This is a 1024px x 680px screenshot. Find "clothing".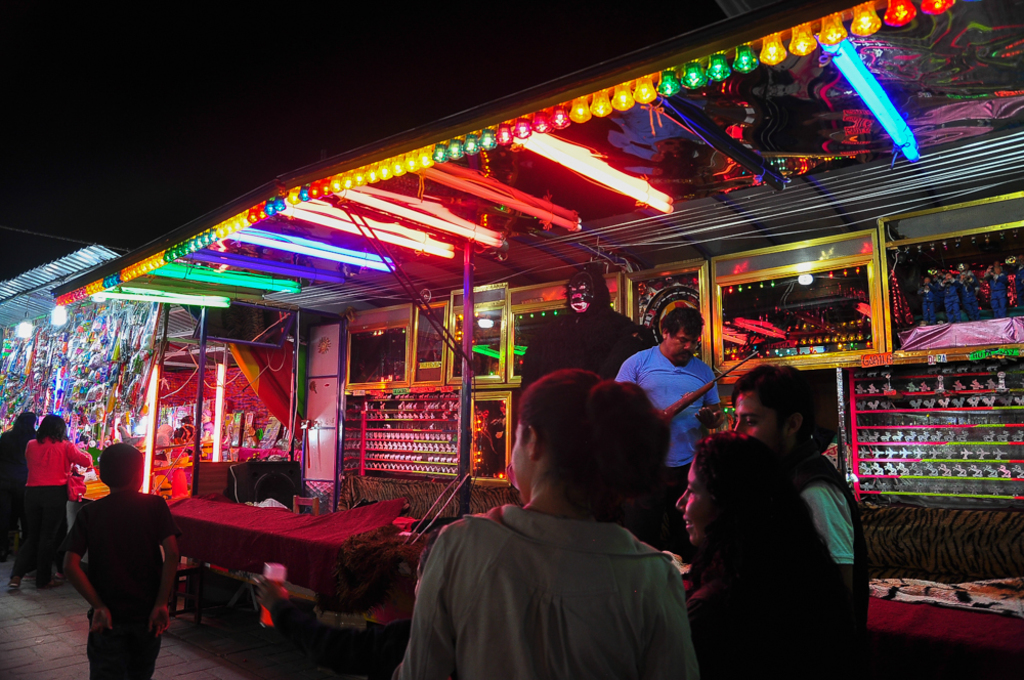
Bounding box: 384,495,709,679.
